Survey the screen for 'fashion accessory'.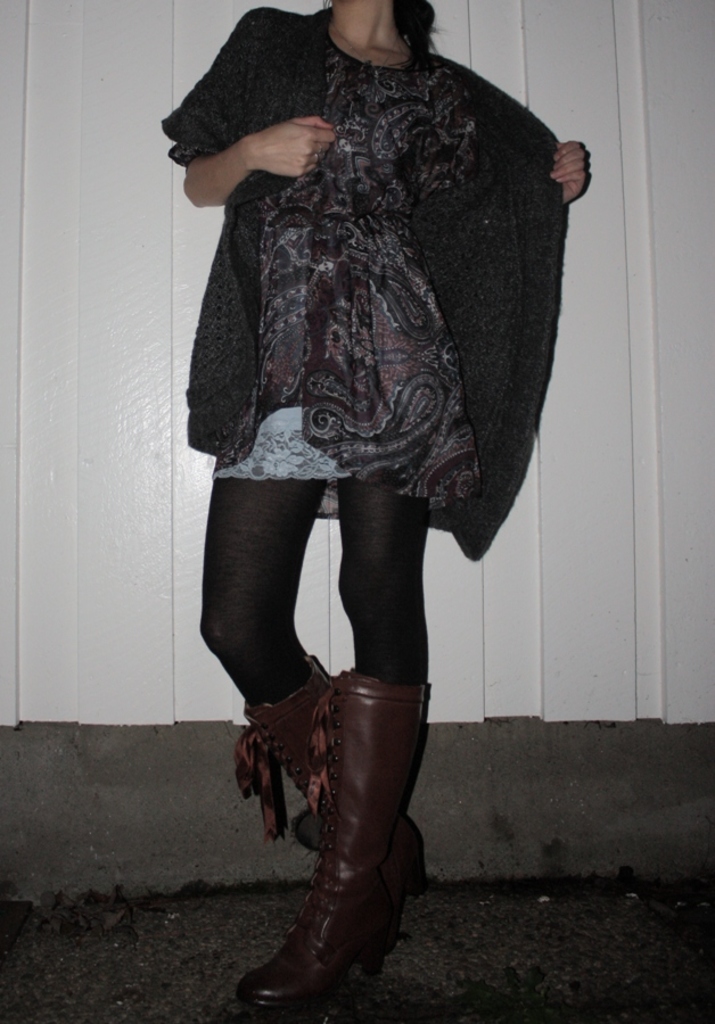
Survey found: select_region(236, 653, 432, 918).
